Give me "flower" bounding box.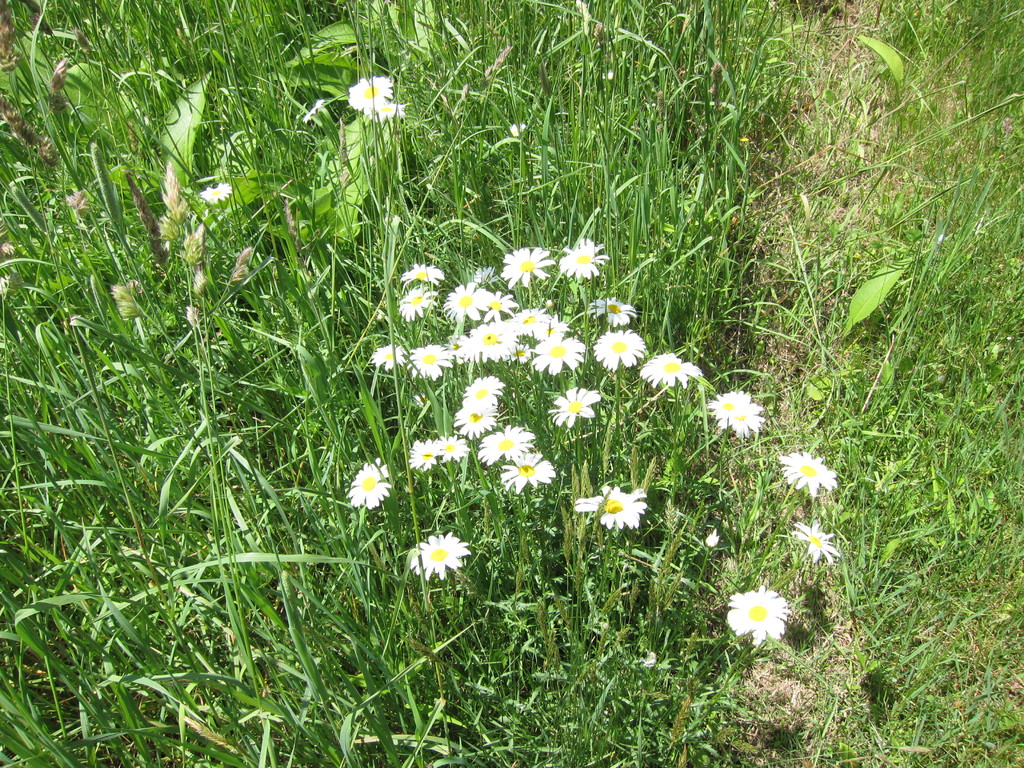
(397, 263, 454, 309).
